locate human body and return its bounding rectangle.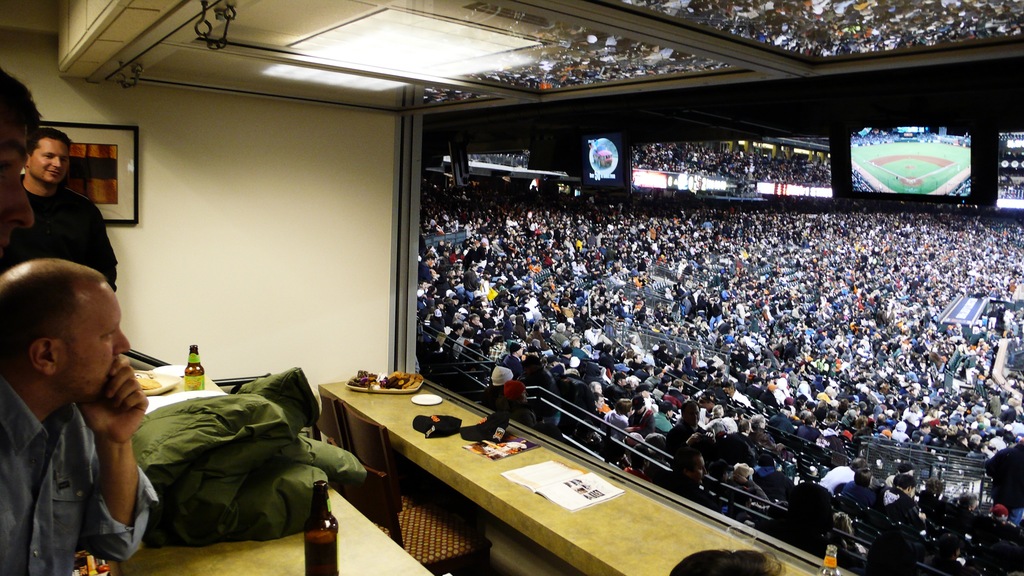
l=429, t=228, r=435, b=229.
